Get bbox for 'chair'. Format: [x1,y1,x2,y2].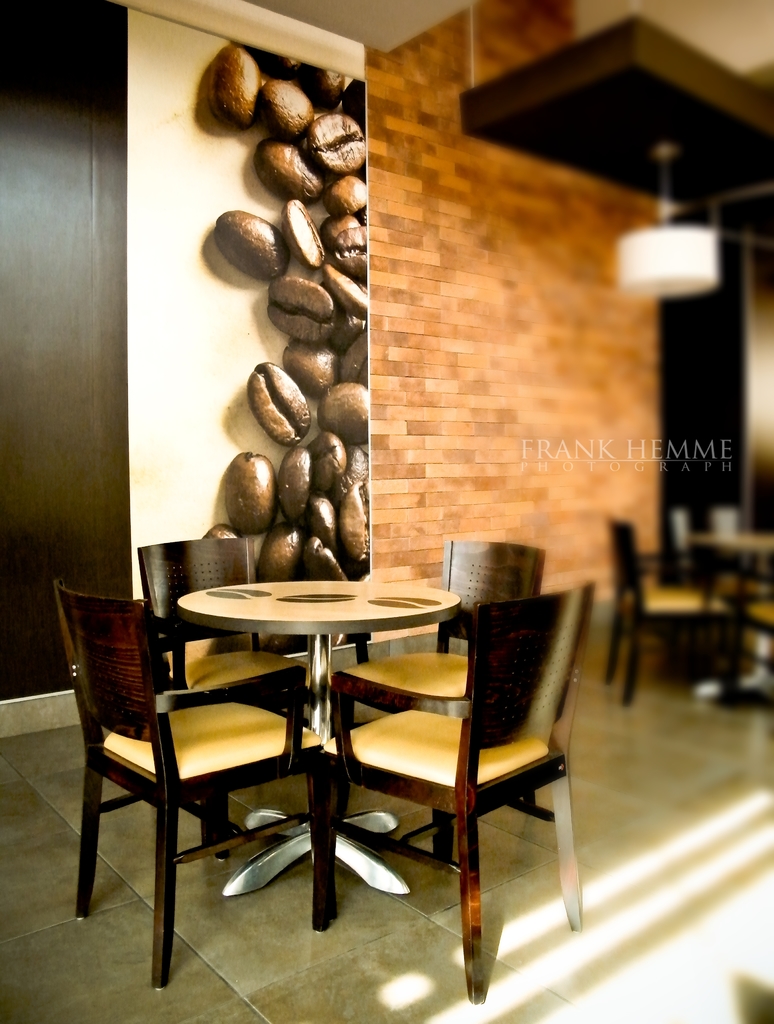
[665,509,739,669].
